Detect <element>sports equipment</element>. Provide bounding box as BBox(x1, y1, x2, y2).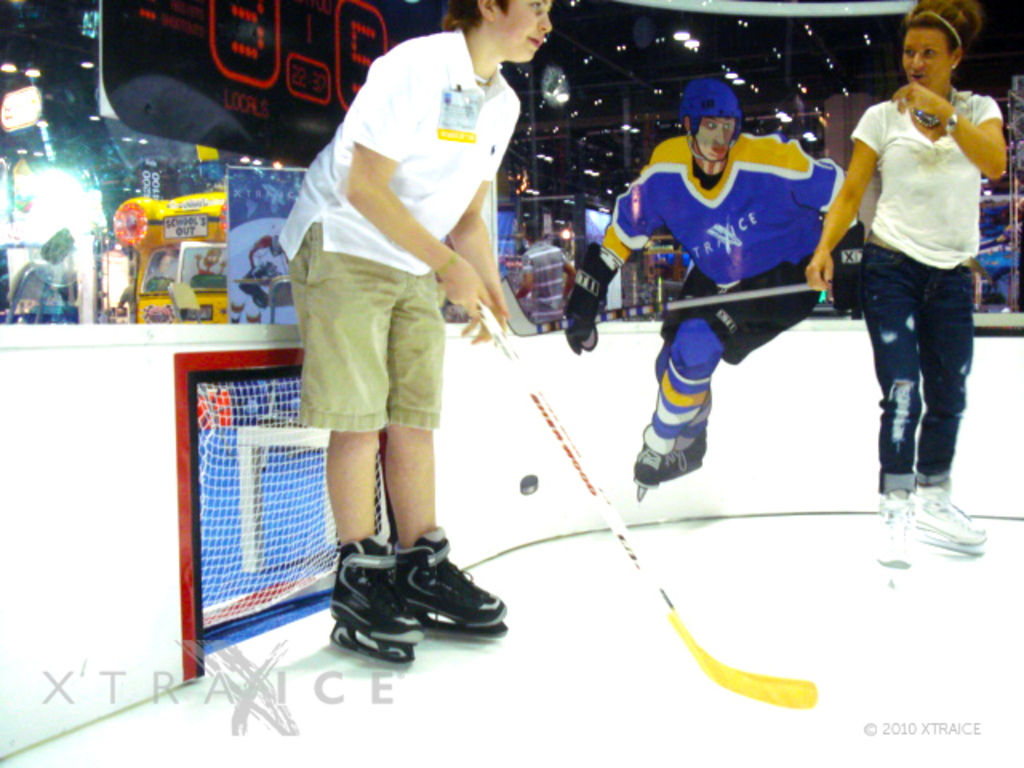
BBox(566, 242, 619, 354).
